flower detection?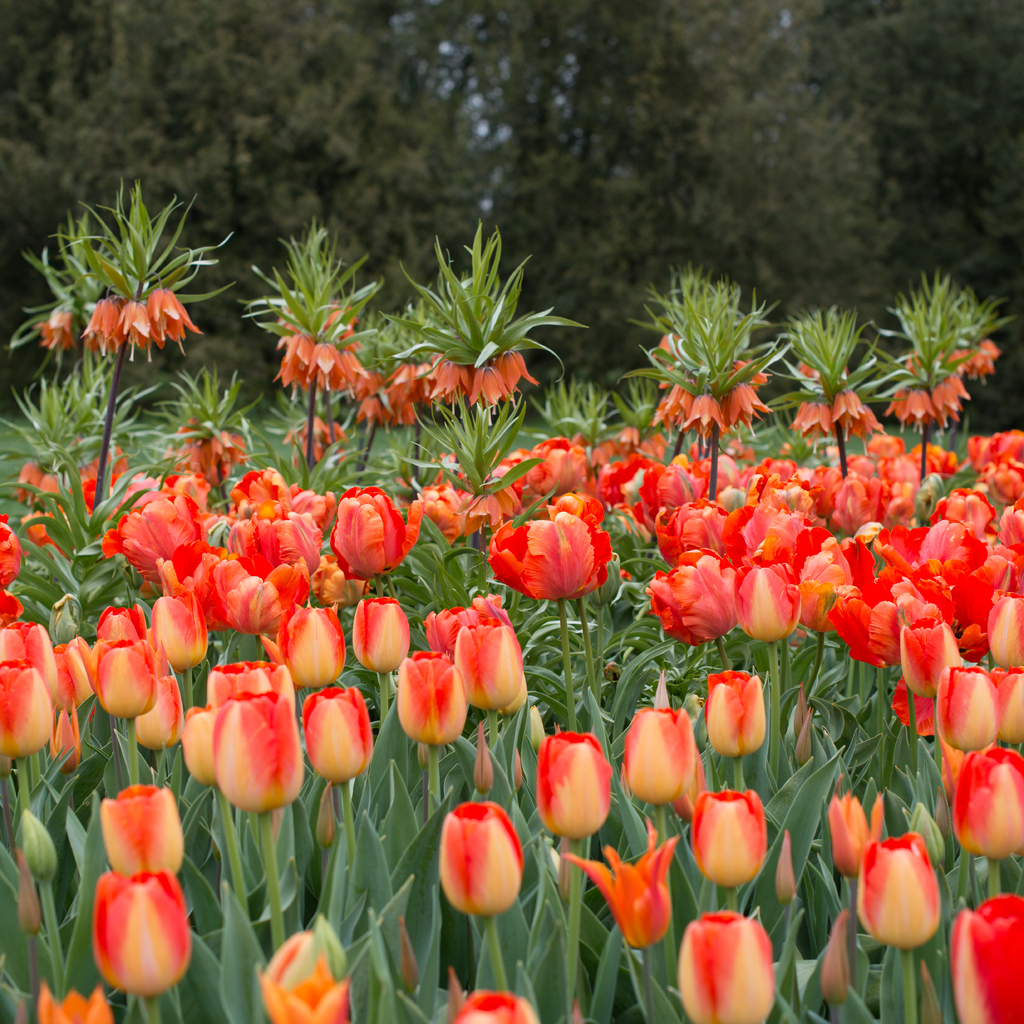
x1=831 y1=490 x2=999 y2=655
